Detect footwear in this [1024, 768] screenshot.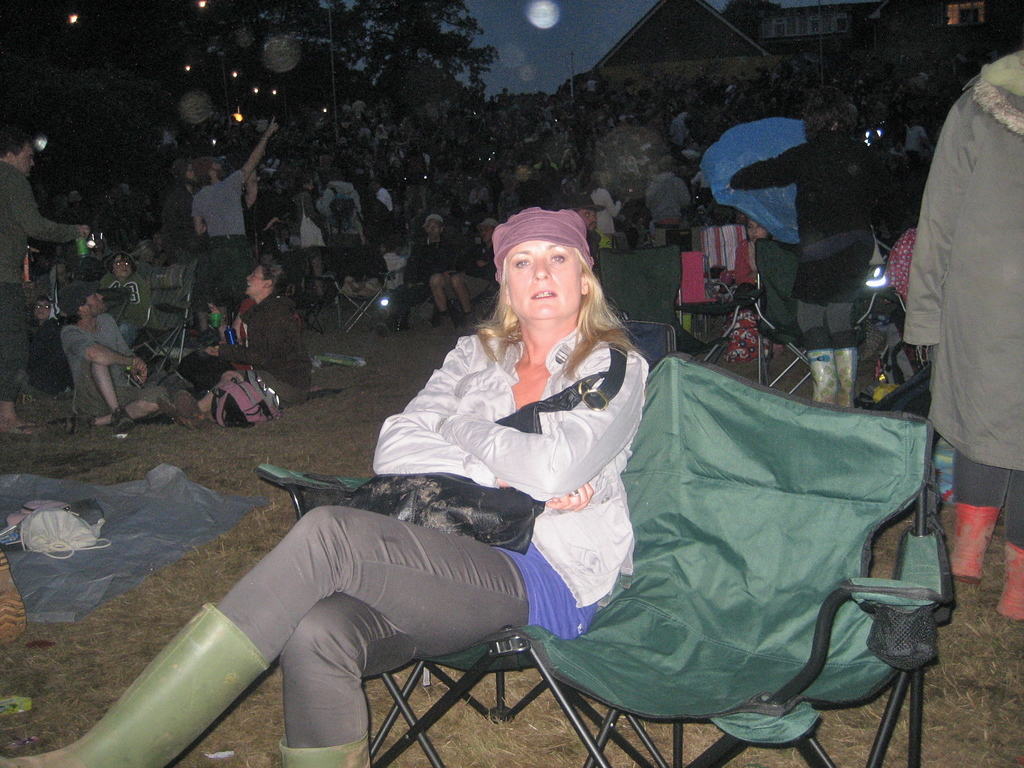
Detection: (831,343,855,416).
